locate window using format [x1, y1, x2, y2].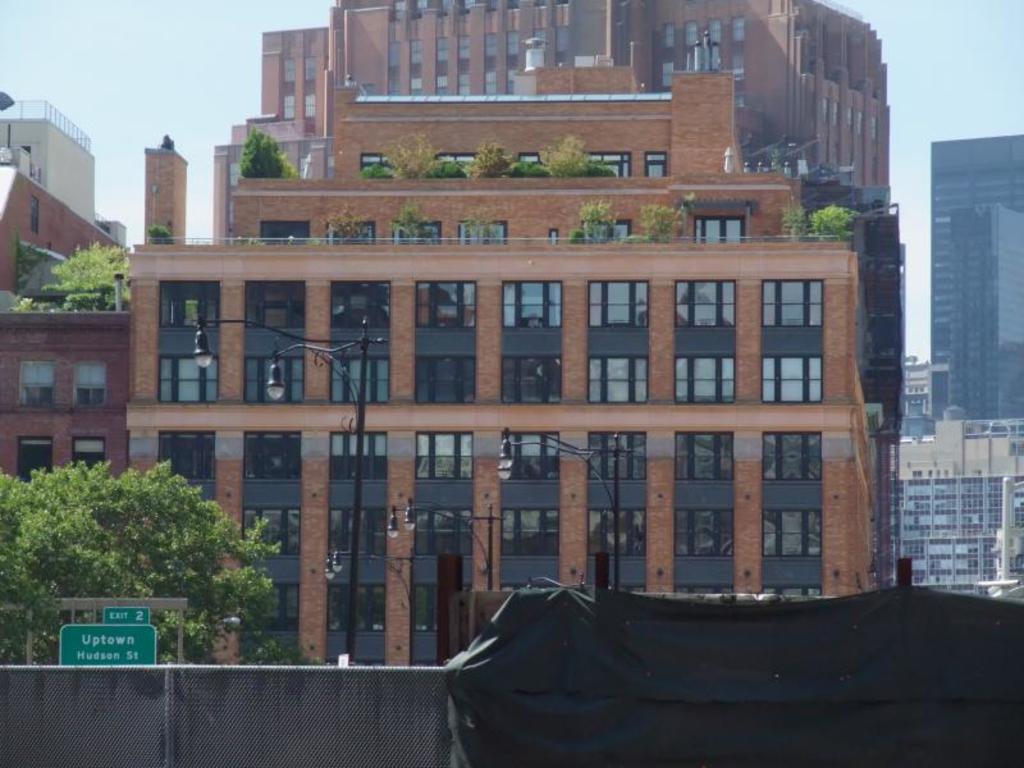
[328, 214, 378, 244].
